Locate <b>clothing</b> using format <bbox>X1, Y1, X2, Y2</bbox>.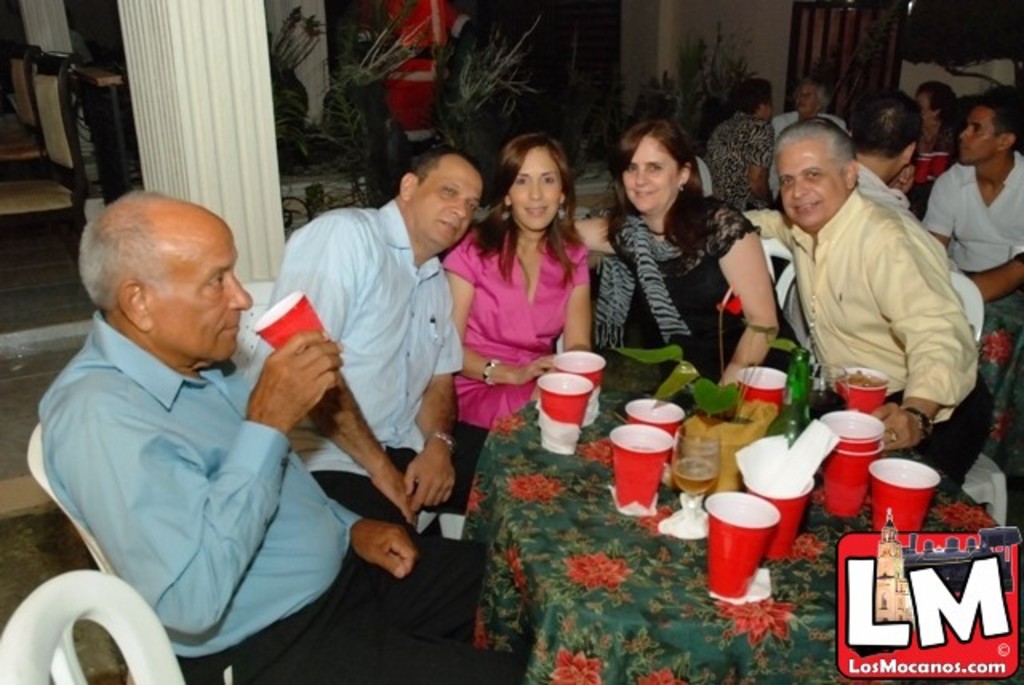
<bbox>435, 221, 597, 418</bbox>.
